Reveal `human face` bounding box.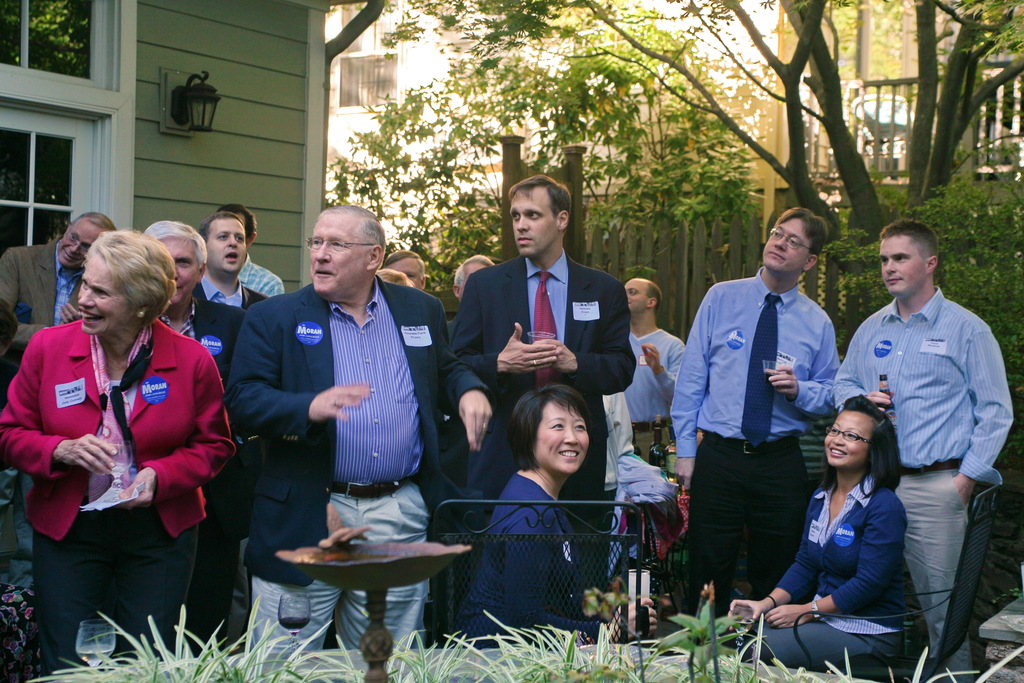
Revealed: Rect(312, 209, 366, 296).
